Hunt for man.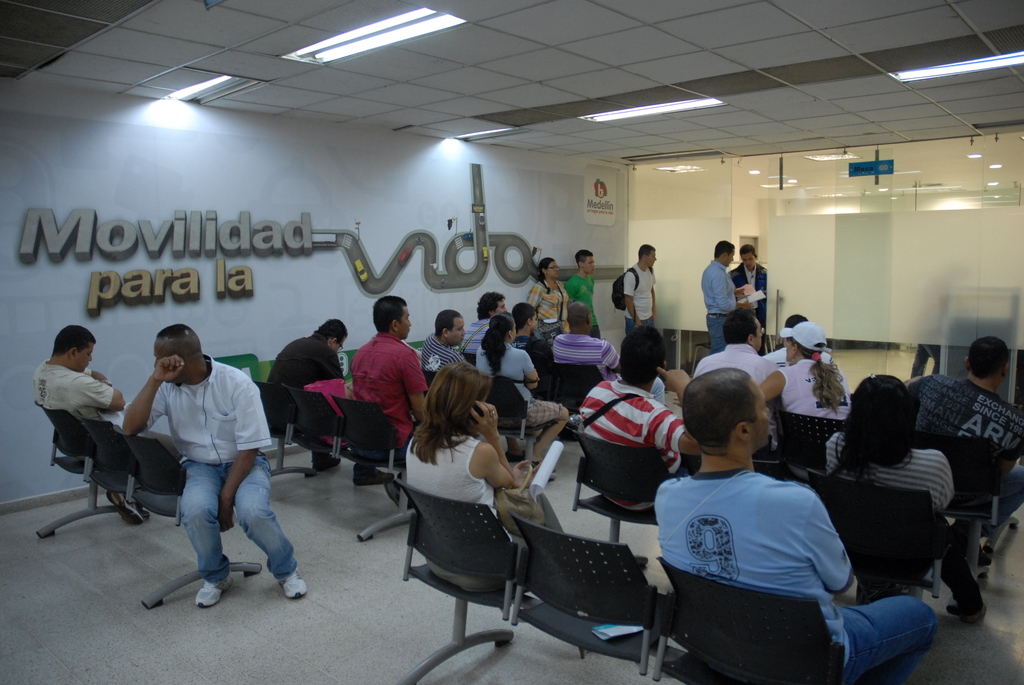
Hunted down at {"x1": 429, "y1": 313, "x2": 496, "y2": 383}.
